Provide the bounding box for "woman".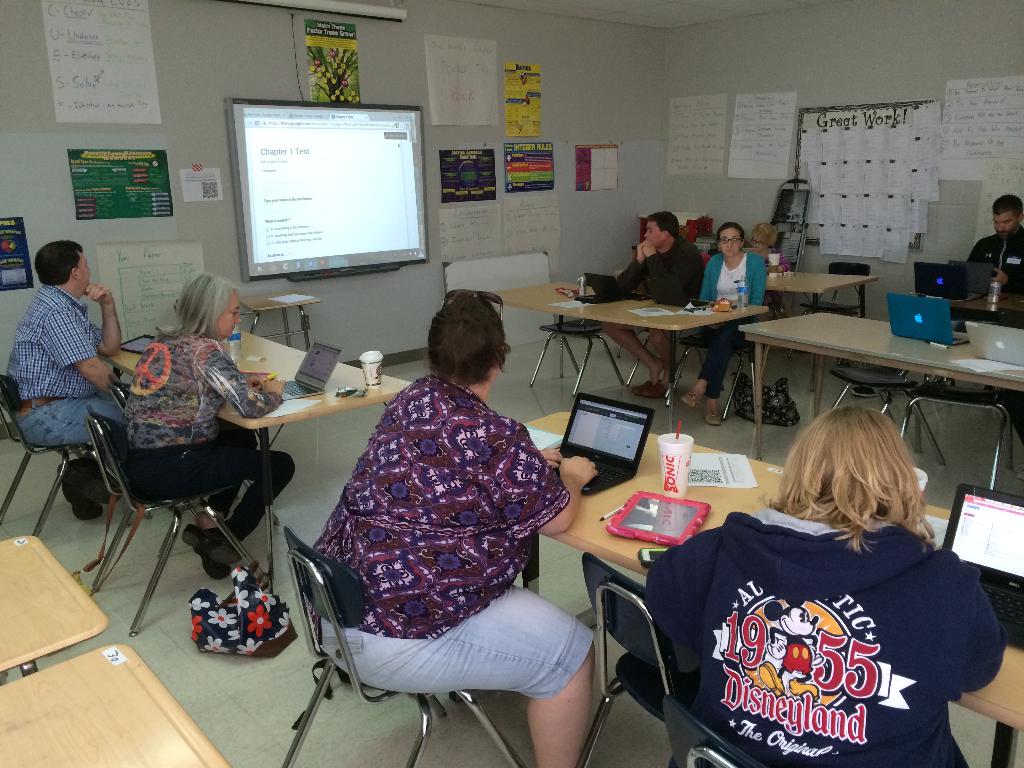
(302,289,602,767).
